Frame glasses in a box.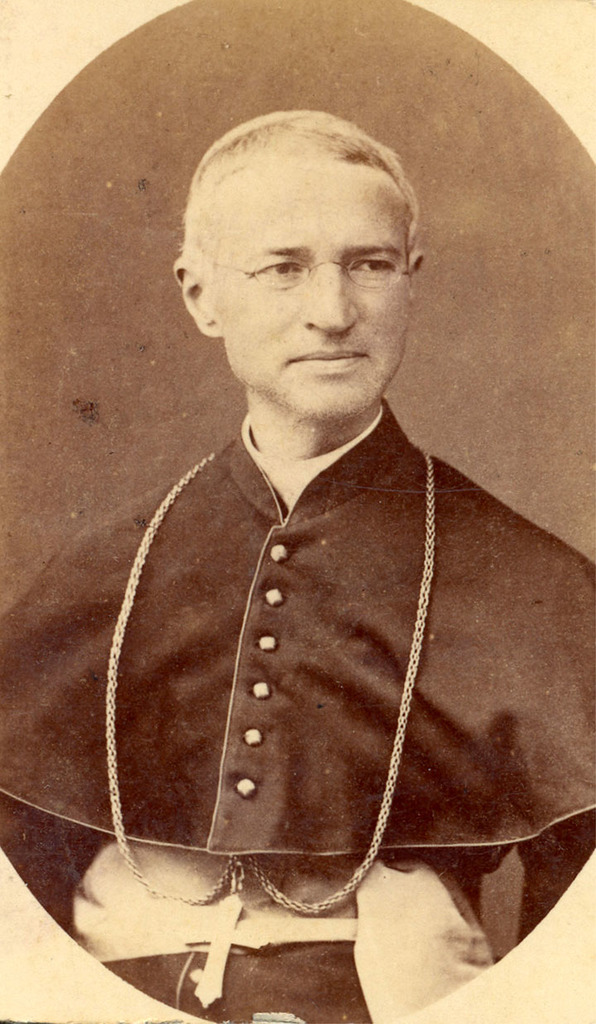
[194,257,422,296].
